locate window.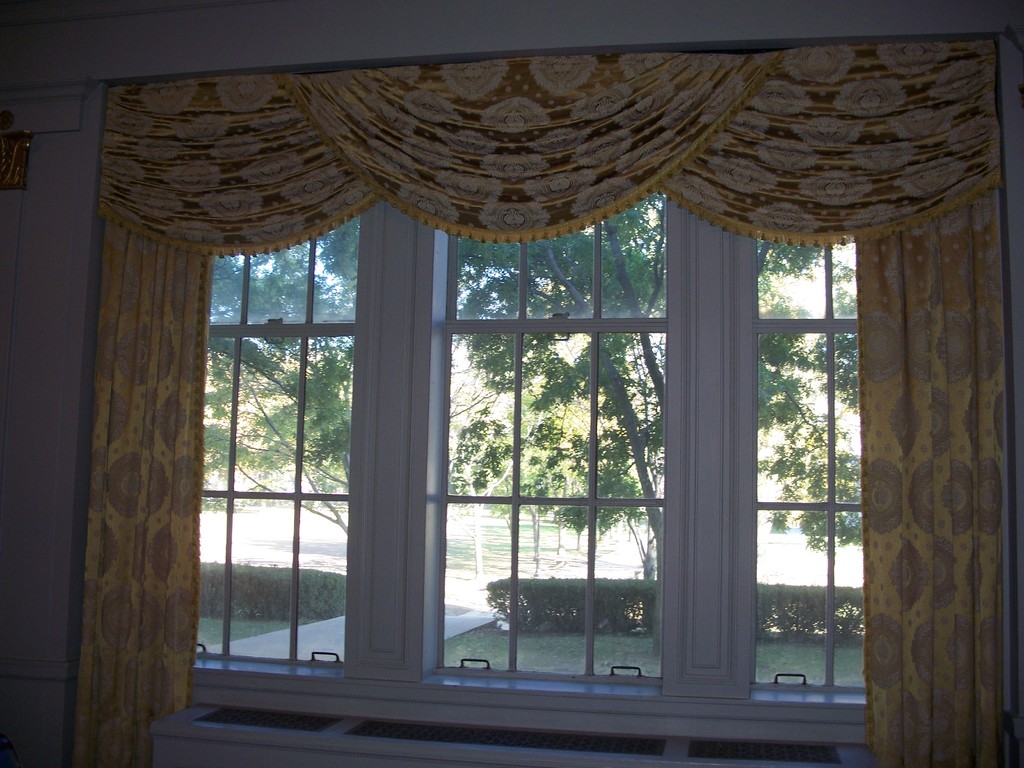
Bounding box: {"left": 113, "top": 23, "right": 1014, "bottom": 762}.
